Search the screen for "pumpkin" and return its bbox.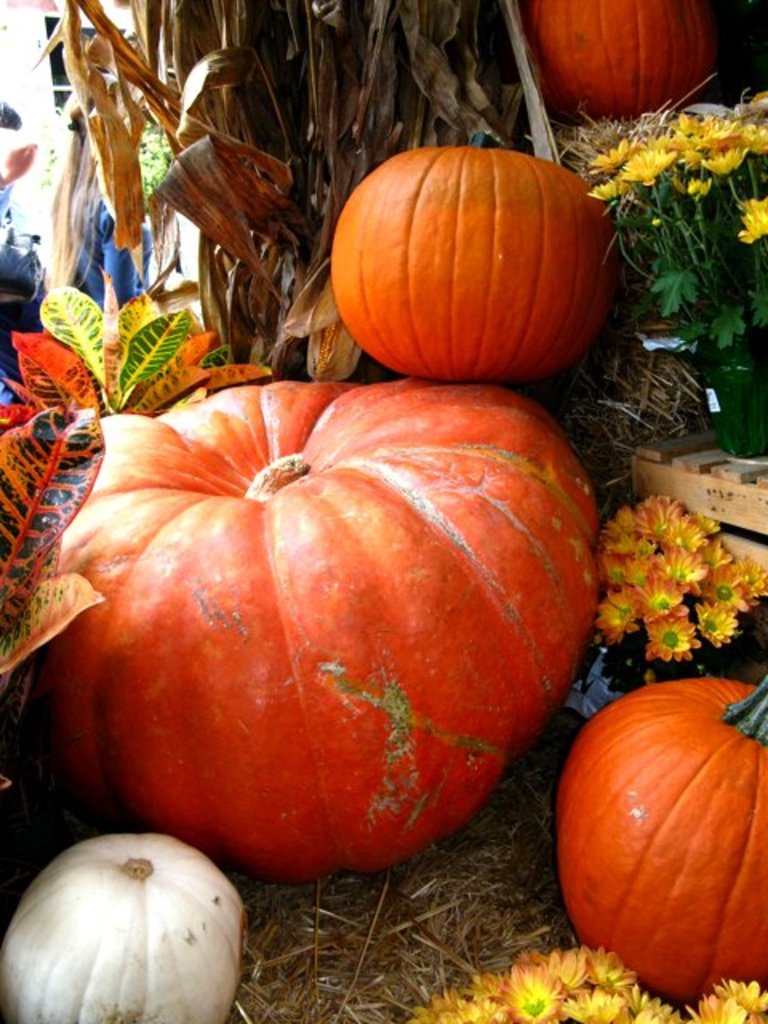
Found: rect(552, 666, 766, 1014).
